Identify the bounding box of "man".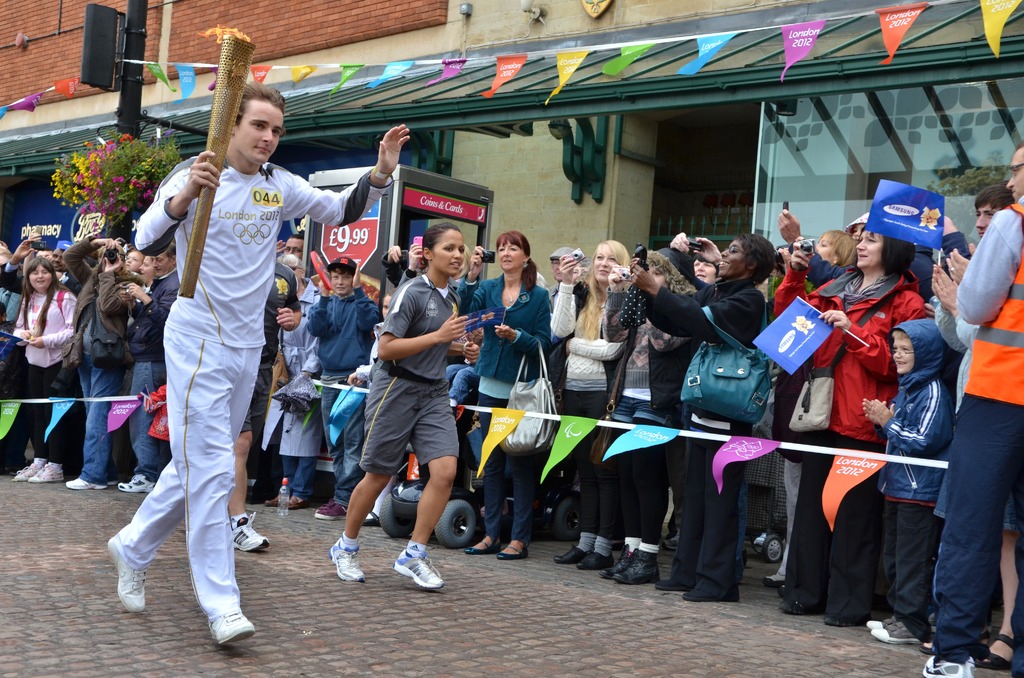
122:239:183:492.
